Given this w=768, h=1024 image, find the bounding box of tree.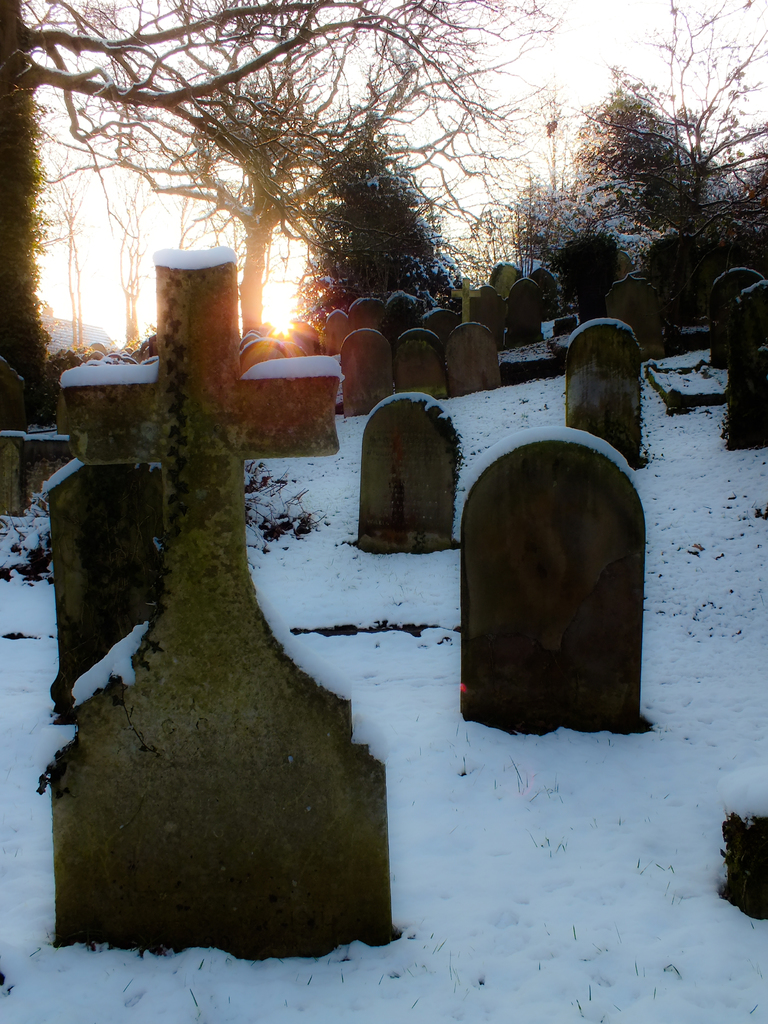
Rect(33, 188, 90, 345).
